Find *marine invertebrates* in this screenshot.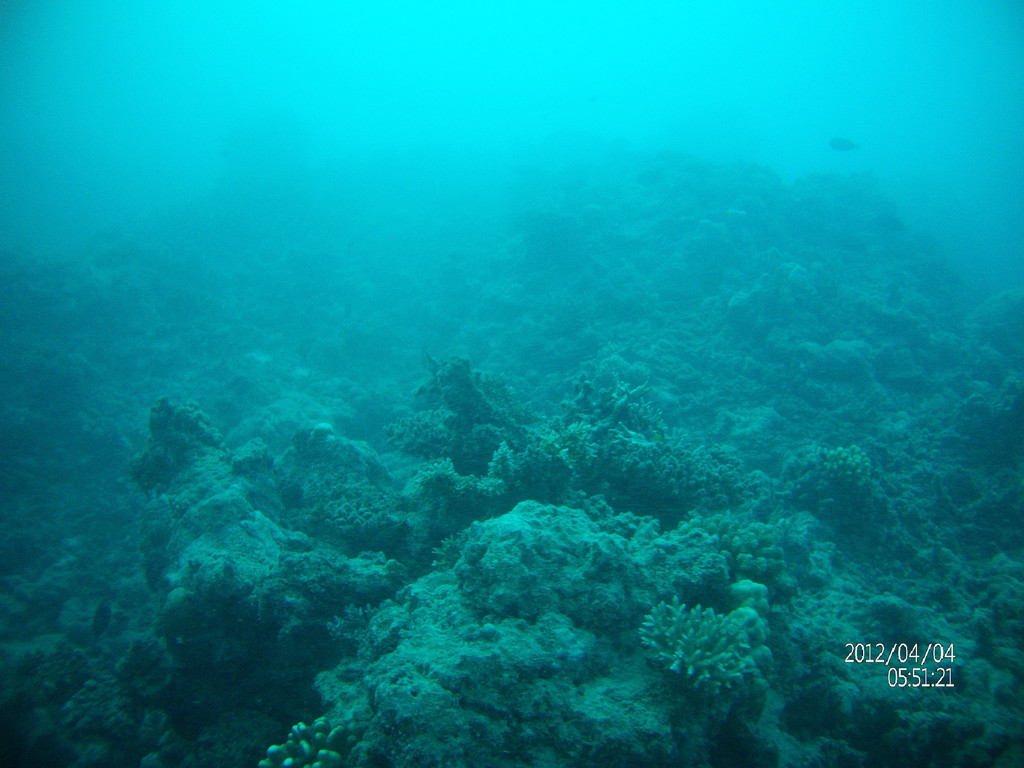
The bounding box for *marine invertebrates* is bbox=[380, 349, 527, 467].
